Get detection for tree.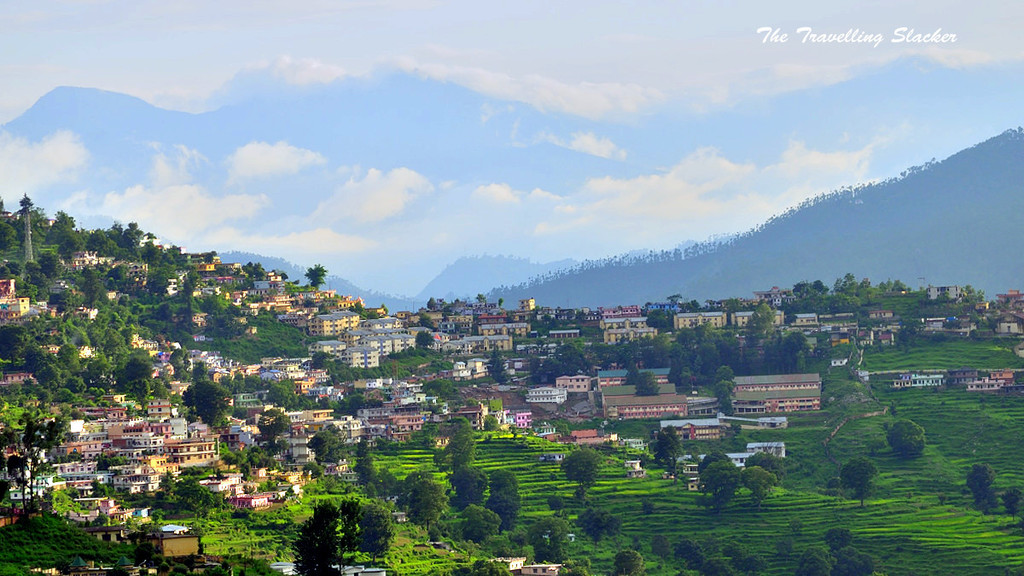
Detection: 550, 487, 567, 512.
